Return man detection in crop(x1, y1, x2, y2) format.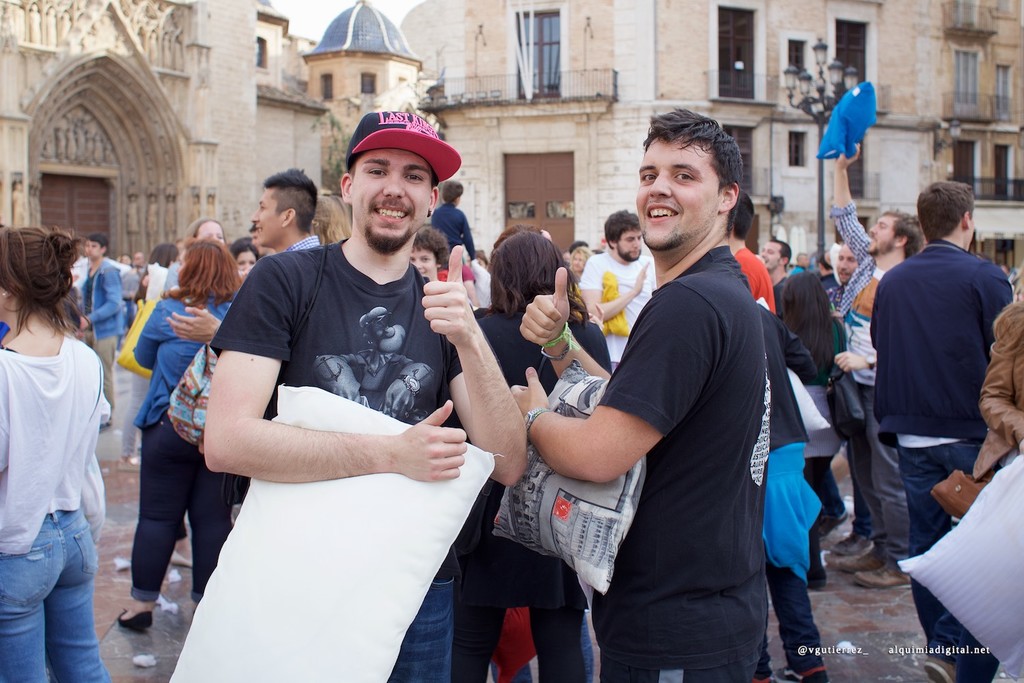
crop(510, 104, 758, 682).
